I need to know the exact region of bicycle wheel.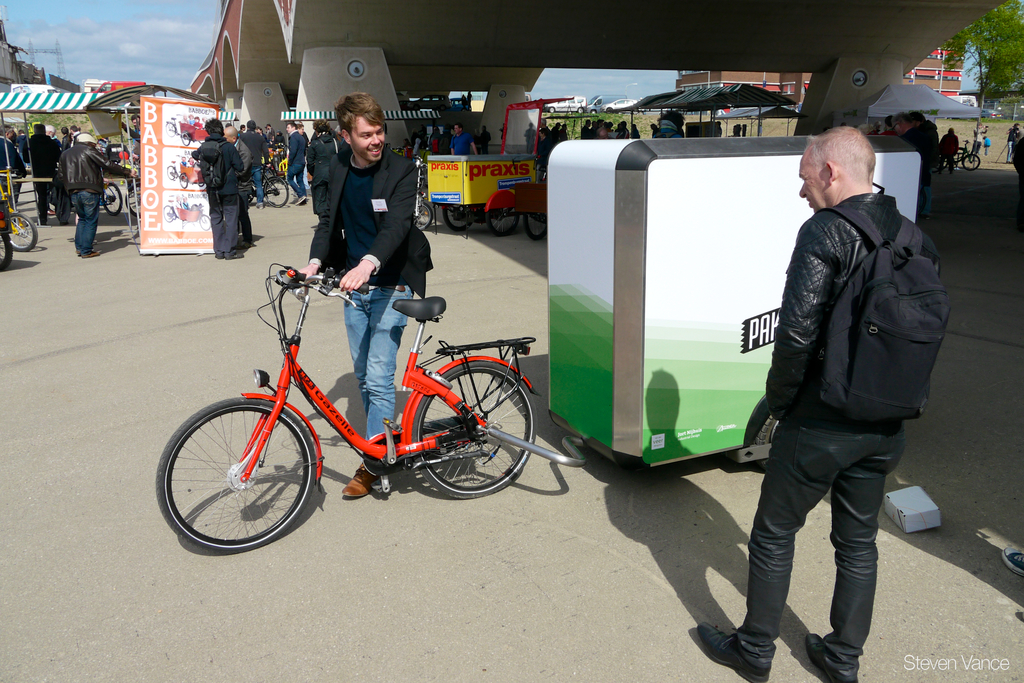
Region: (left=157, top=388, right=323, bottom=559).
